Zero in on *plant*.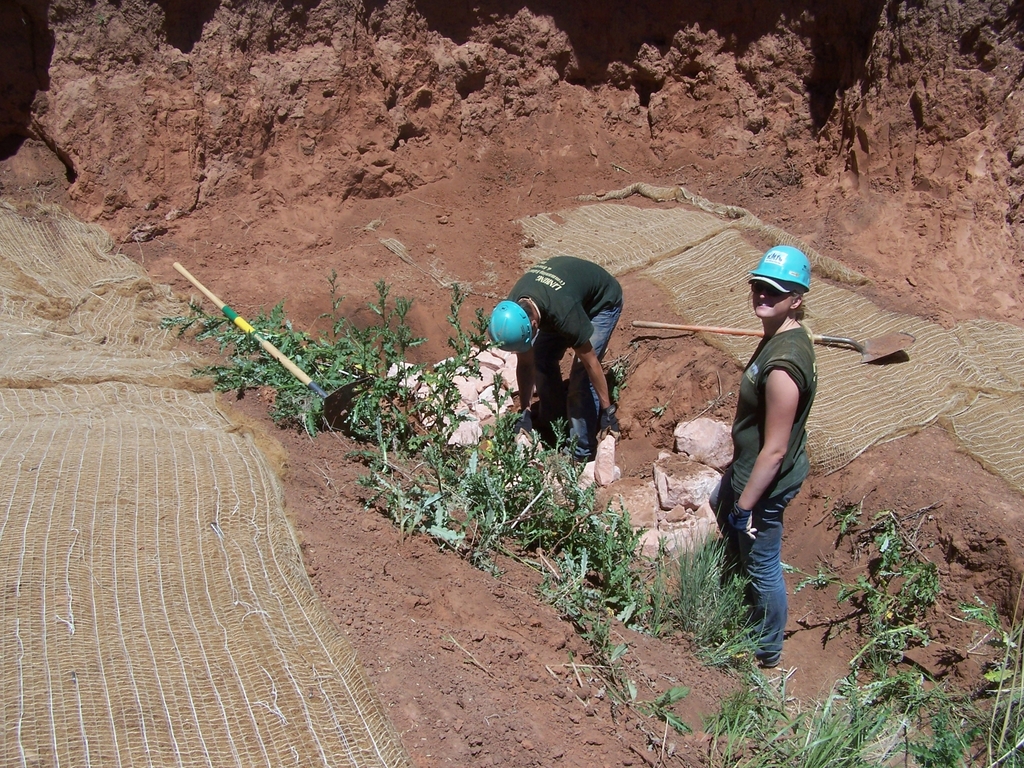
Zeroed in: crop(546, 544, 597, 627).
